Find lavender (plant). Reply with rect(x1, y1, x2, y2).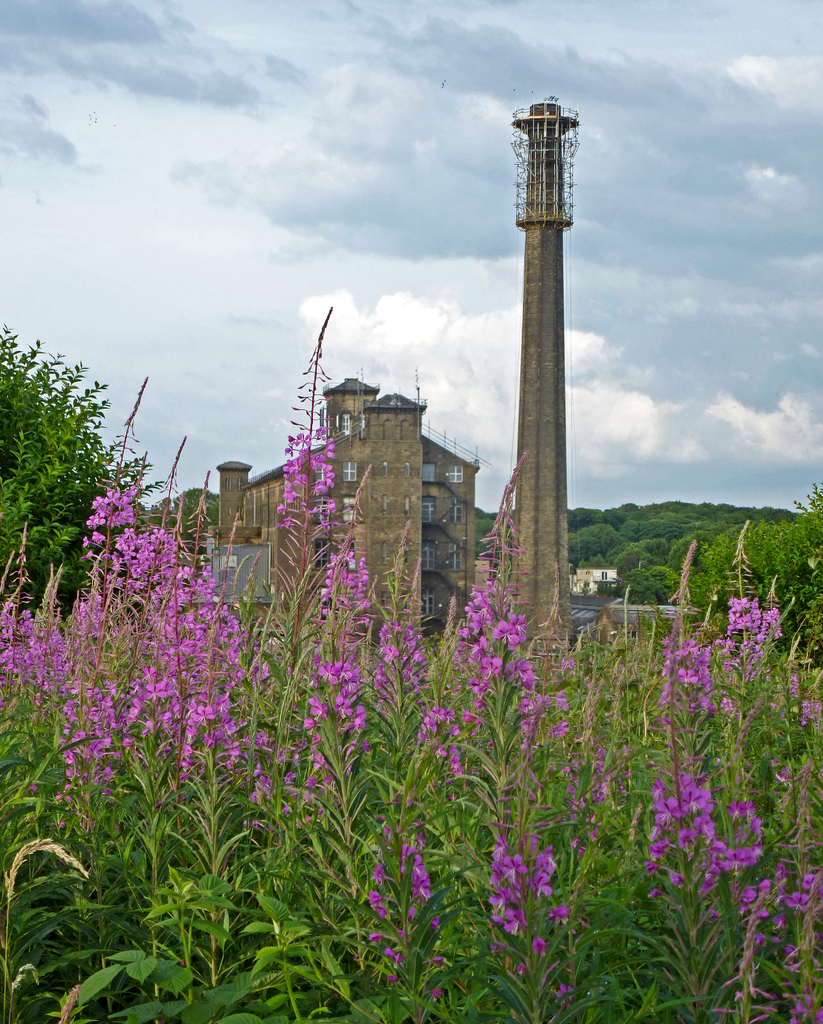
rect(48, 596, 90, 696).
